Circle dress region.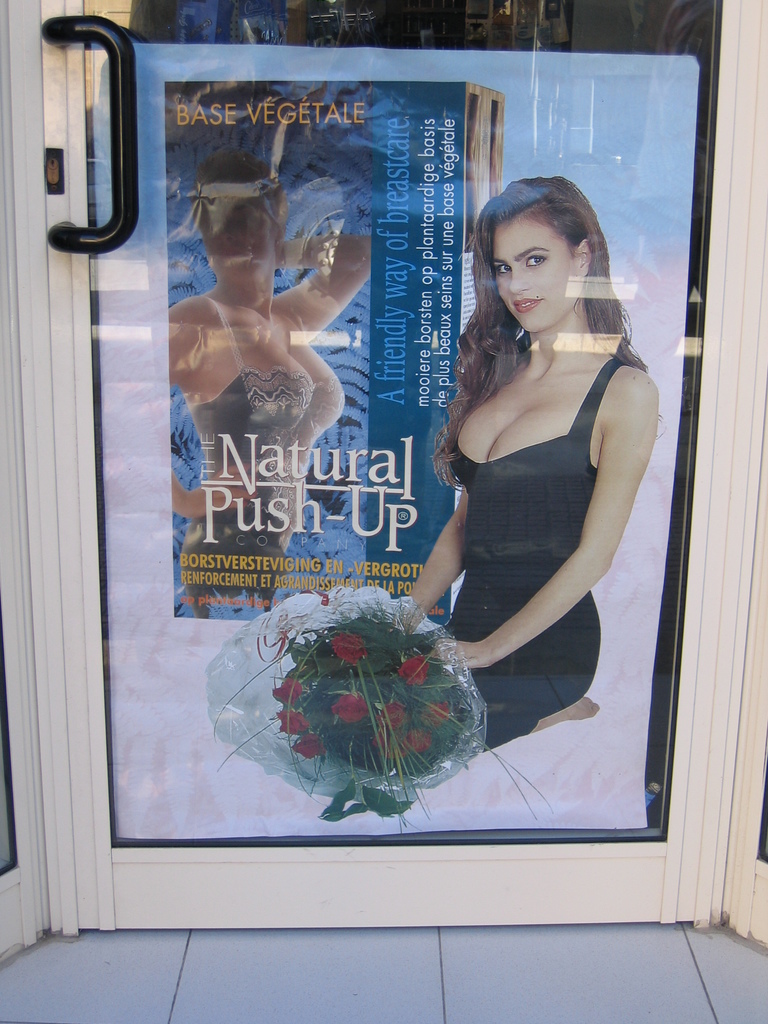
Region: {"x1": 428, "y1": 355, "x2": 644, "y2": 744}.
